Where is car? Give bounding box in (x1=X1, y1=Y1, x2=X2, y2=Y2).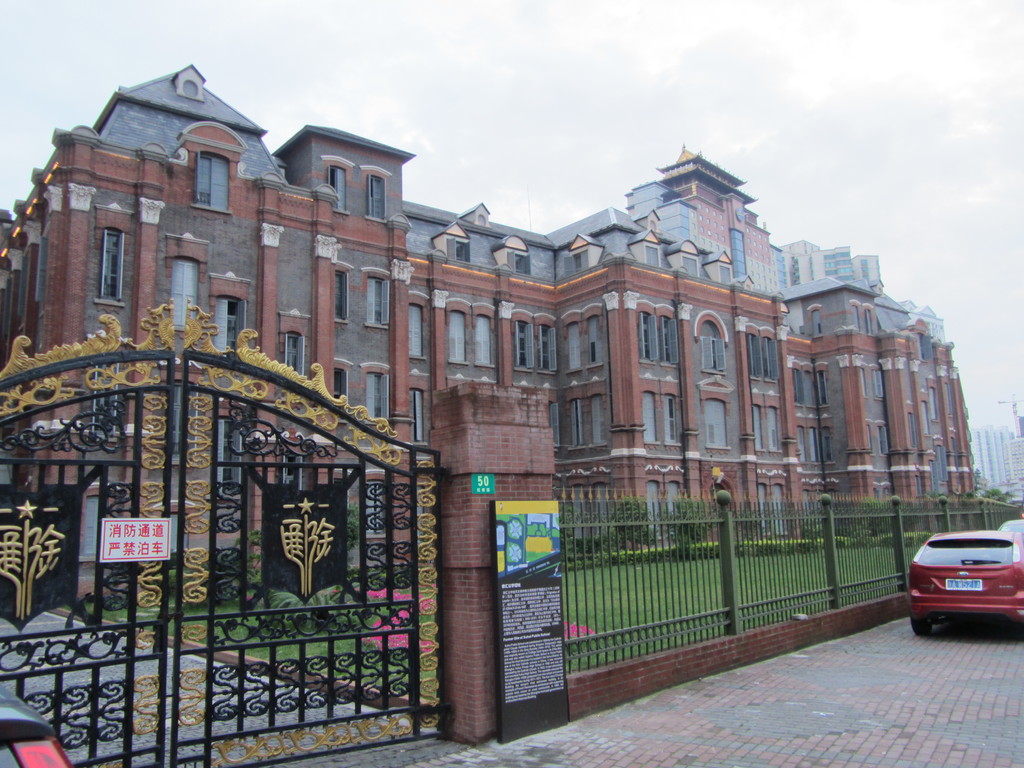
(x1=0, y1=679, x2=76, y2=767).
